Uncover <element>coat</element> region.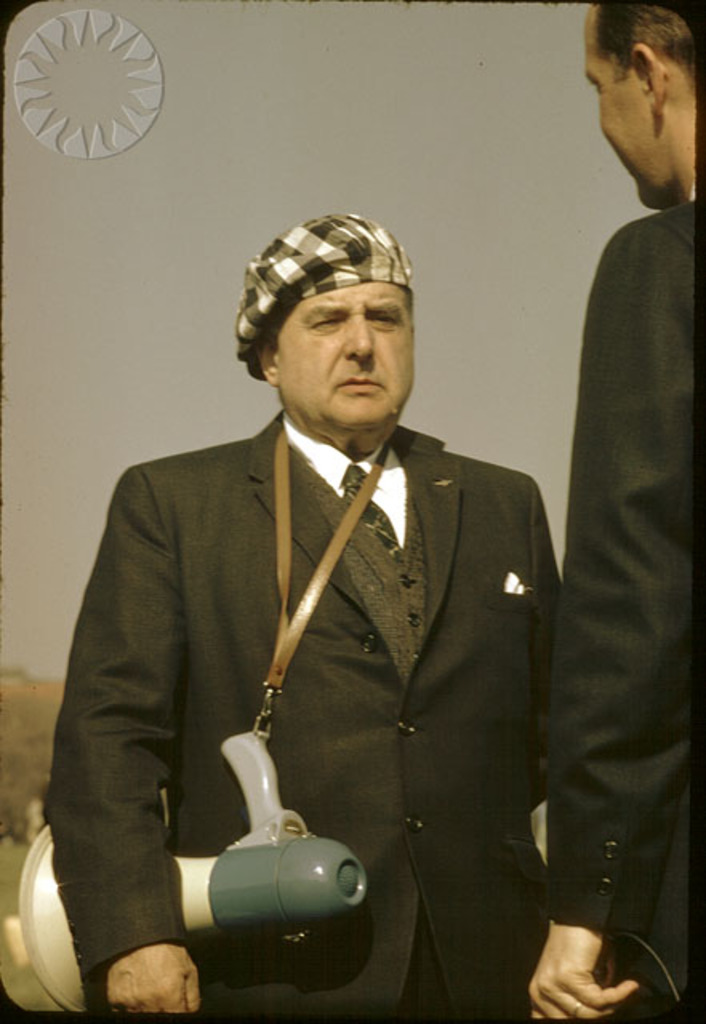
Uncovered: (x1=150, y1=378, x2=581, y2=1011).
